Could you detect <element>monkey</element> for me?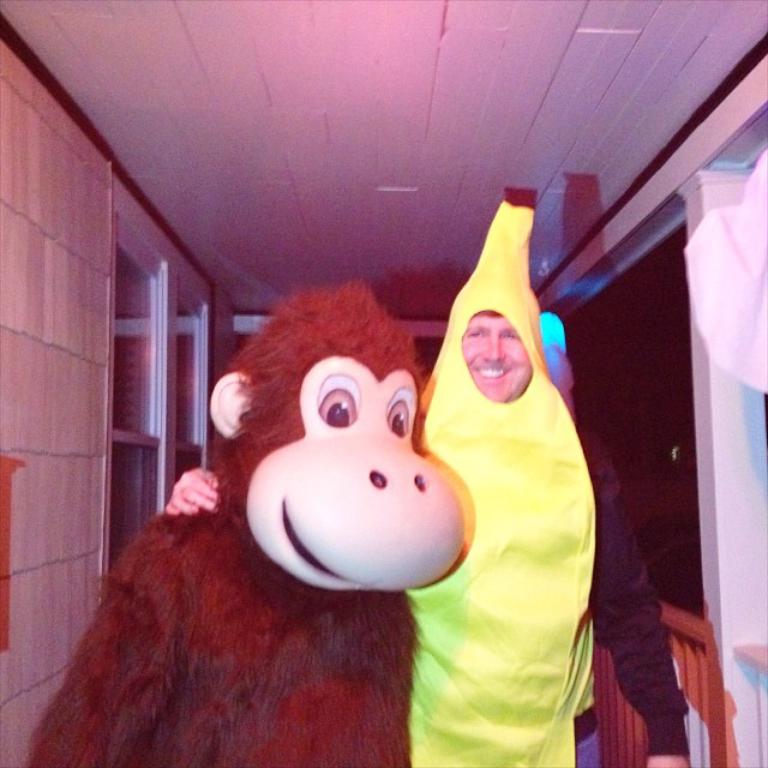
Detection result: 28,278,469,767.
